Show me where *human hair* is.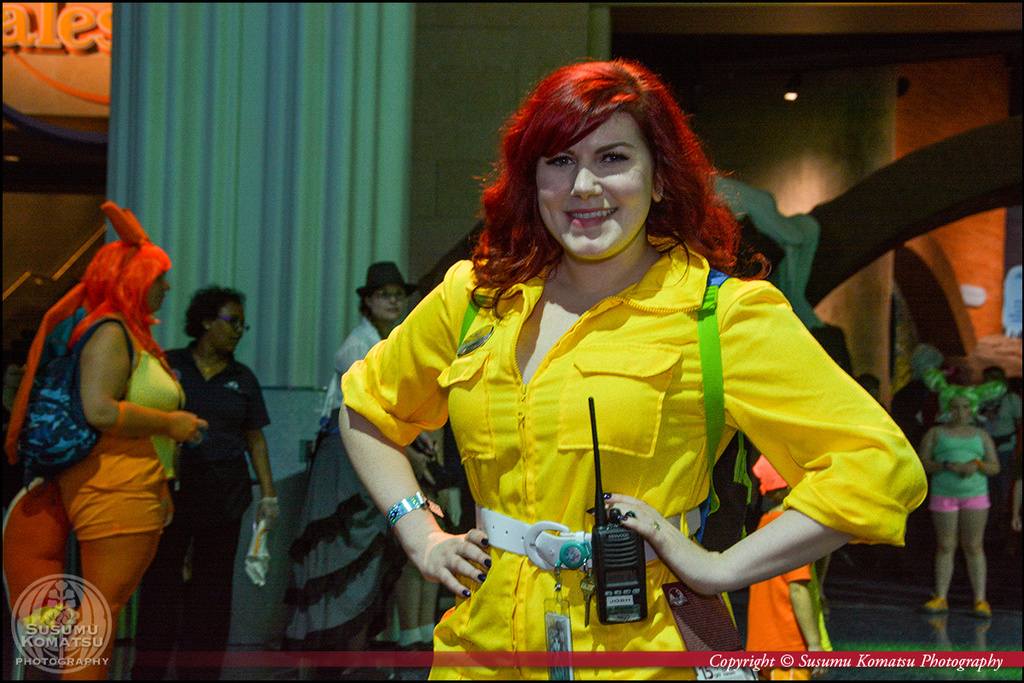
*human hair* is at 854/374/882/390.
